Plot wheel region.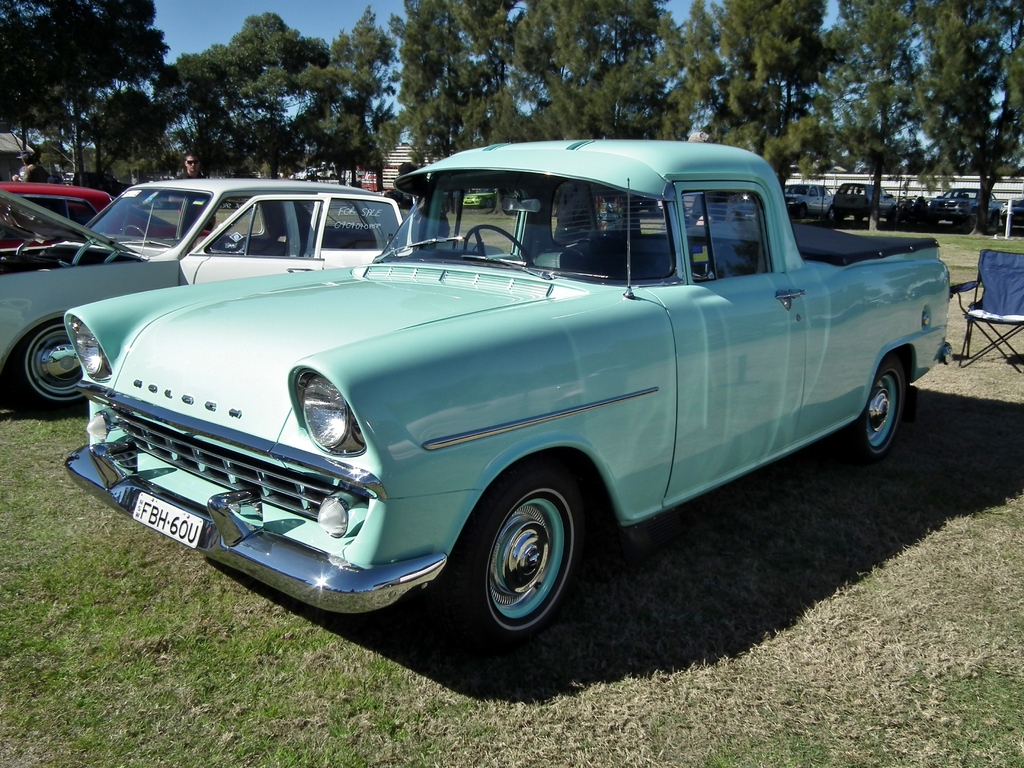
Plotted at box=[830, 205, 836, 216].
